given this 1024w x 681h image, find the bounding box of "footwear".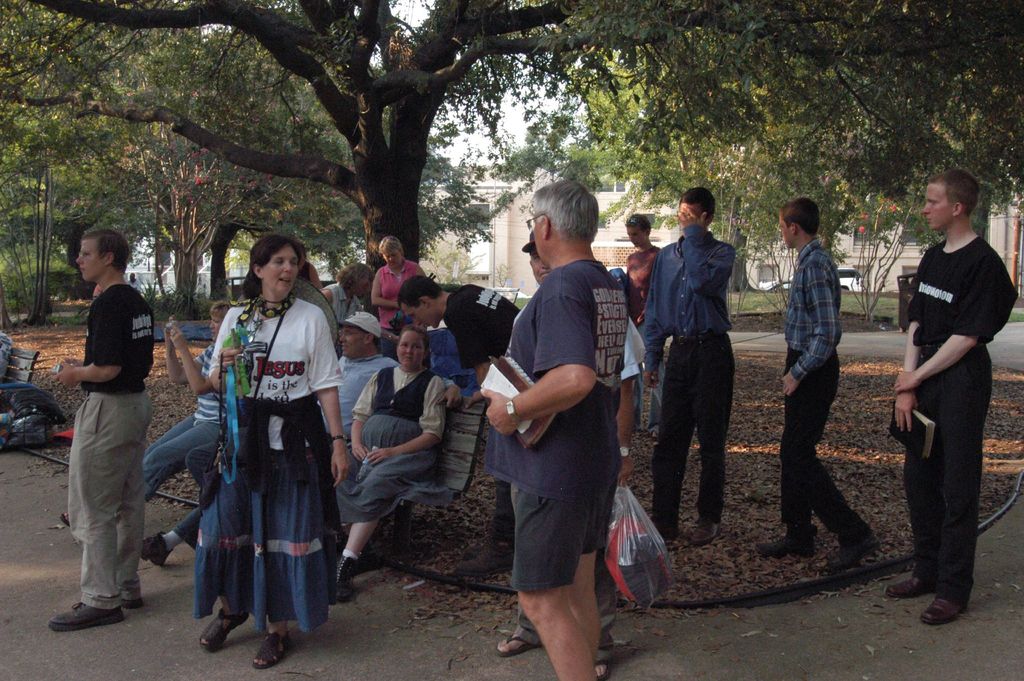
{"x1": 497, "y1": 632, "x2": 543, "y2": 659}.
